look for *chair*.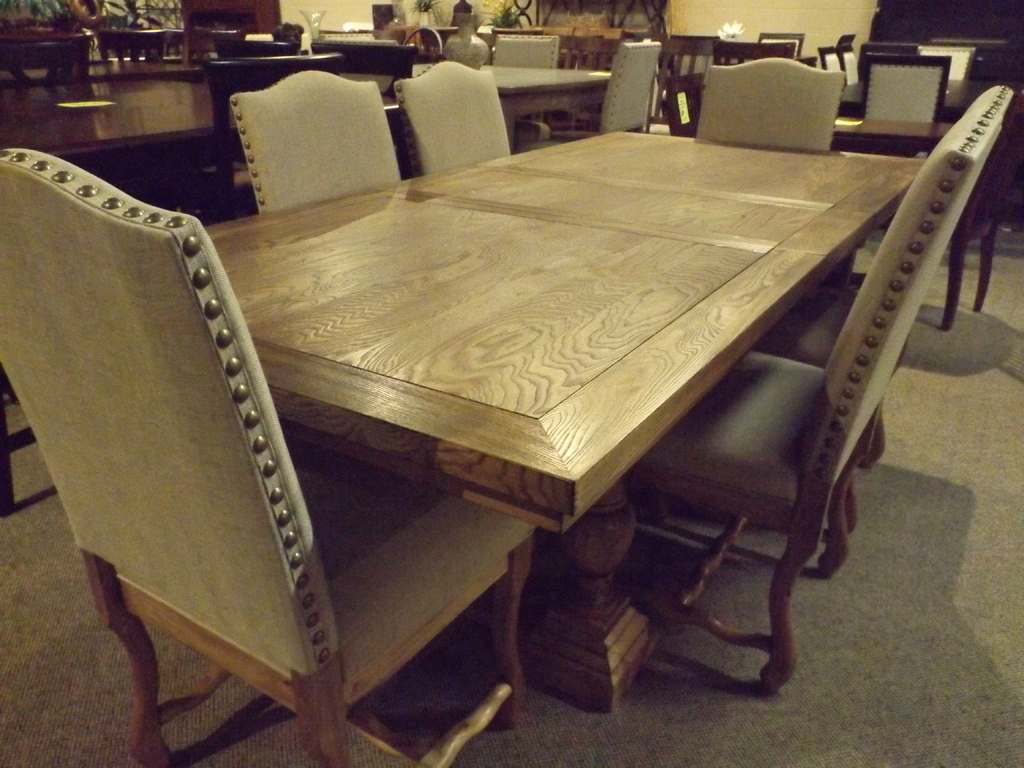
Found: (left=173, top=50, right=345, bottom=214).
